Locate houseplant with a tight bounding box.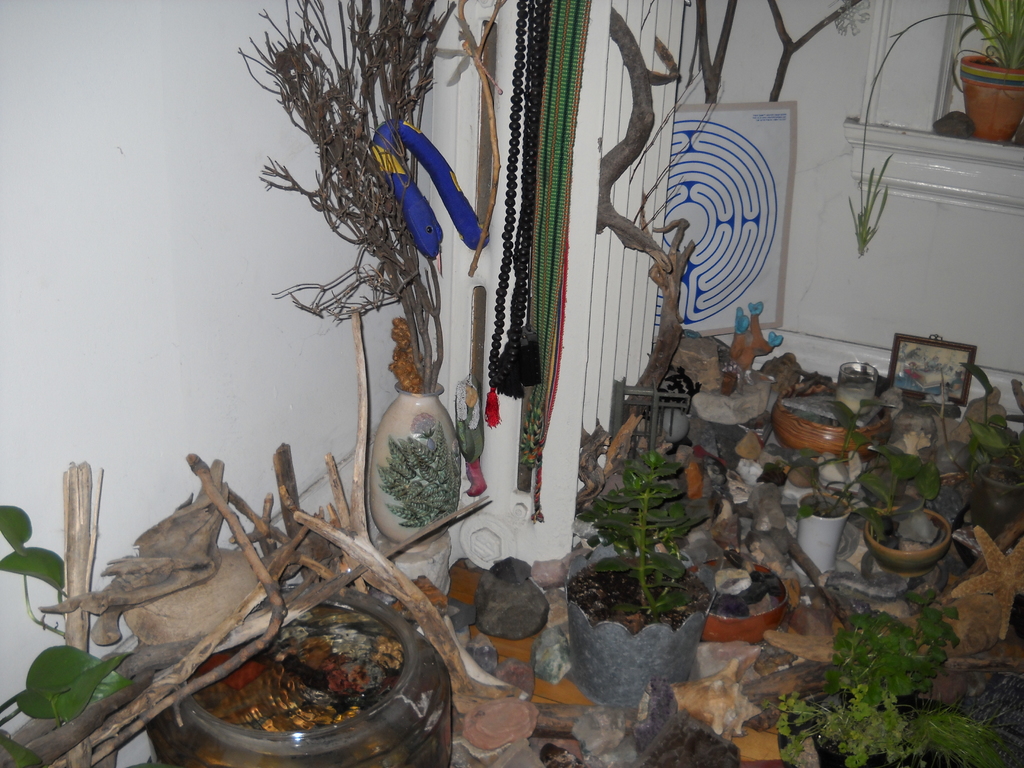
x1=144, y1=566, x2=461, y2=767.
